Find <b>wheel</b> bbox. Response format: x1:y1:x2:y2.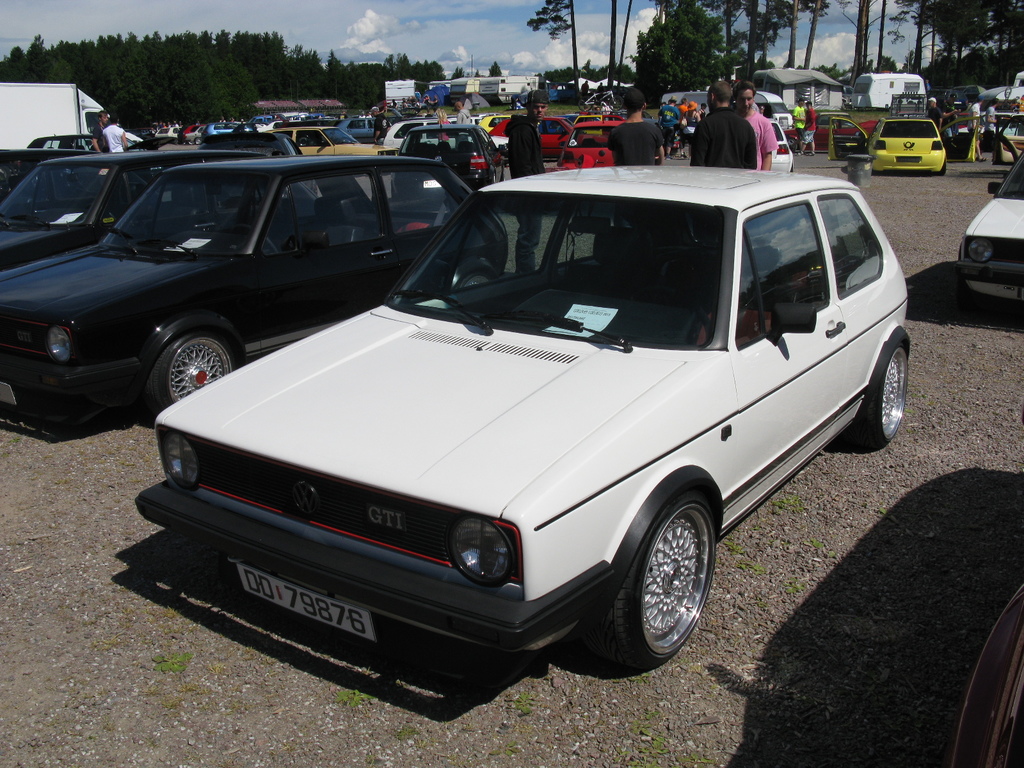
851:342:908:440.
